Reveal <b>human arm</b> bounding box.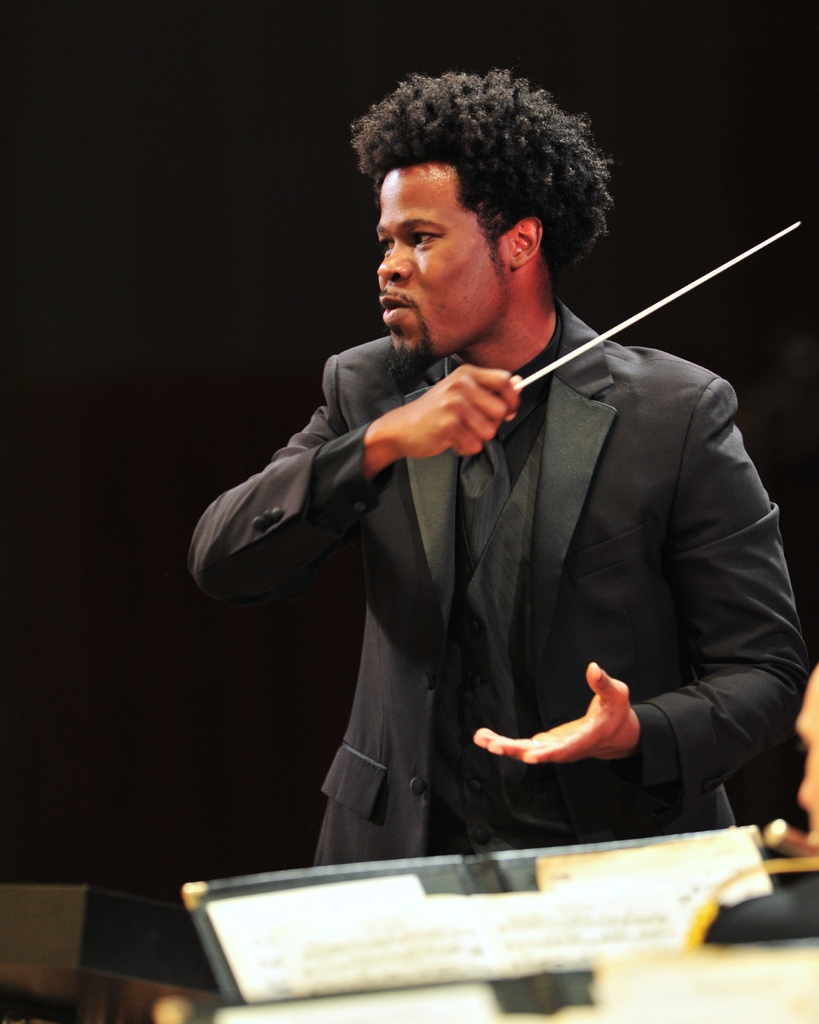
Revealed: detection(477, 379, 809, 769).
